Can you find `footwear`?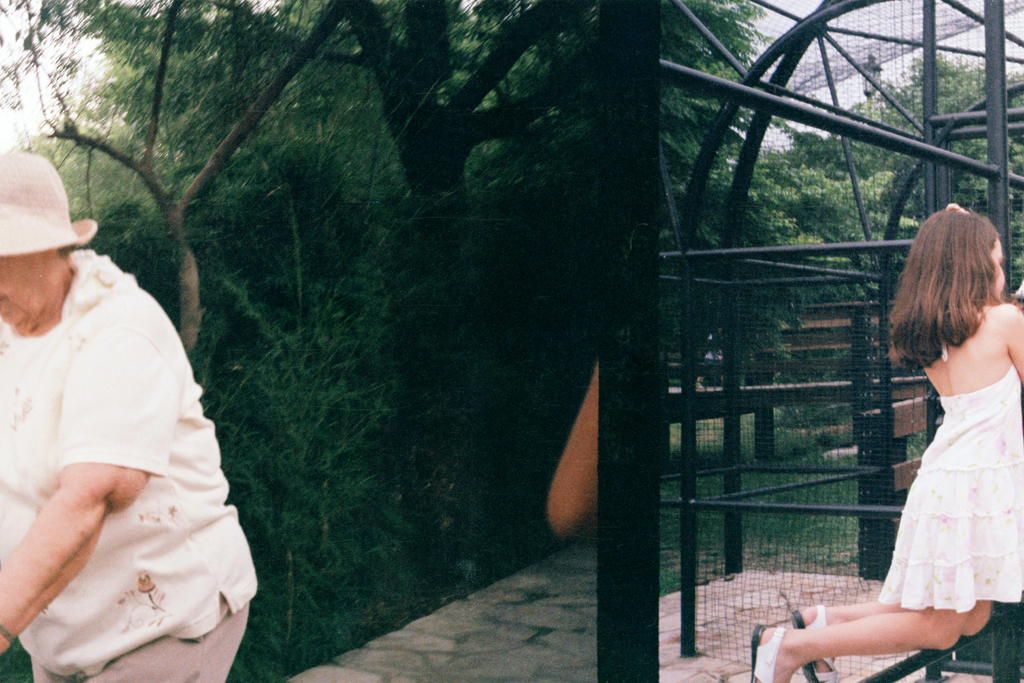
Yes, bounding box: <bbox>790, 602, 840, 682</bbox>.
